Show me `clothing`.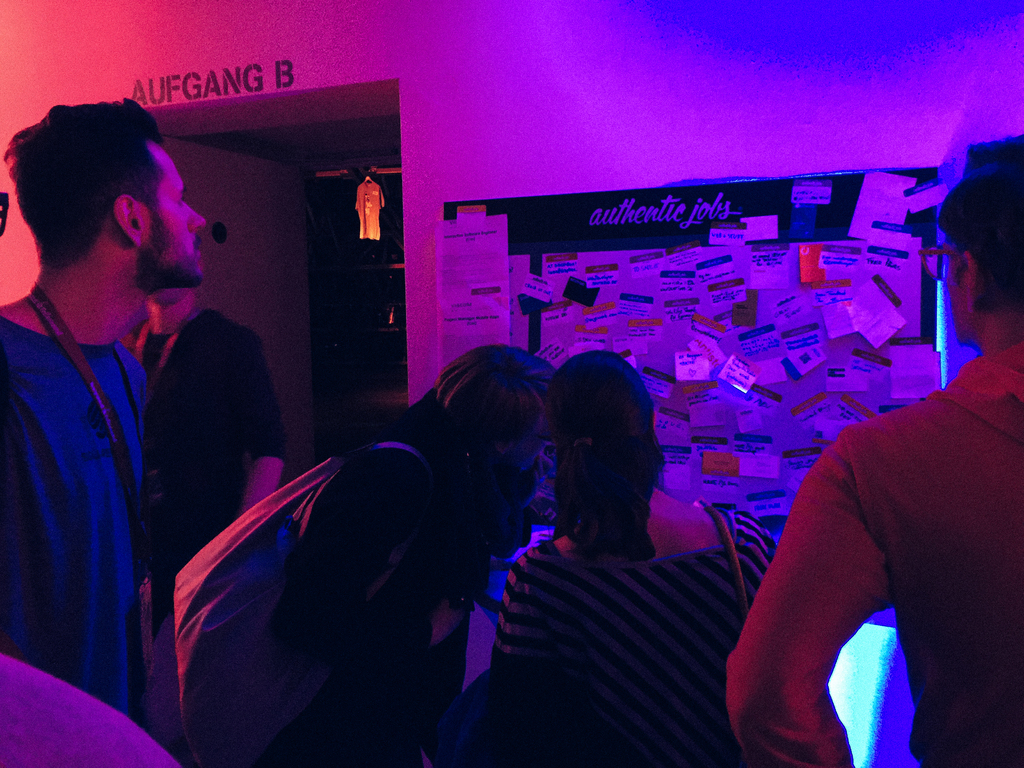
`clothing` is here: BBox(287, 397, 456, 767).
